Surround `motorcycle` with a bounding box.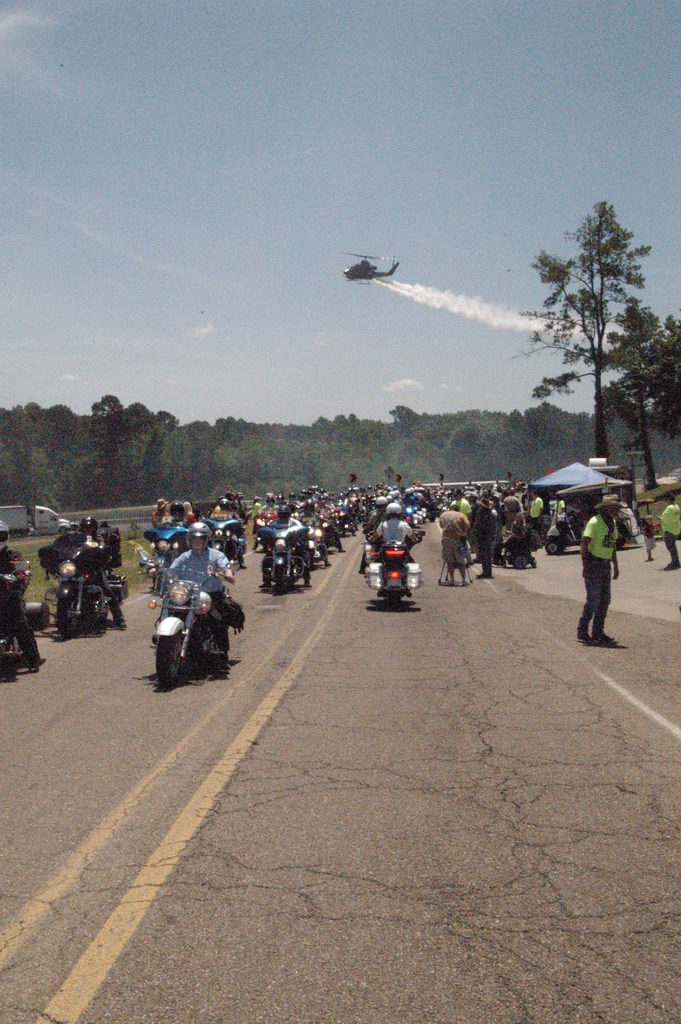
(51, 542, 131, 636).
